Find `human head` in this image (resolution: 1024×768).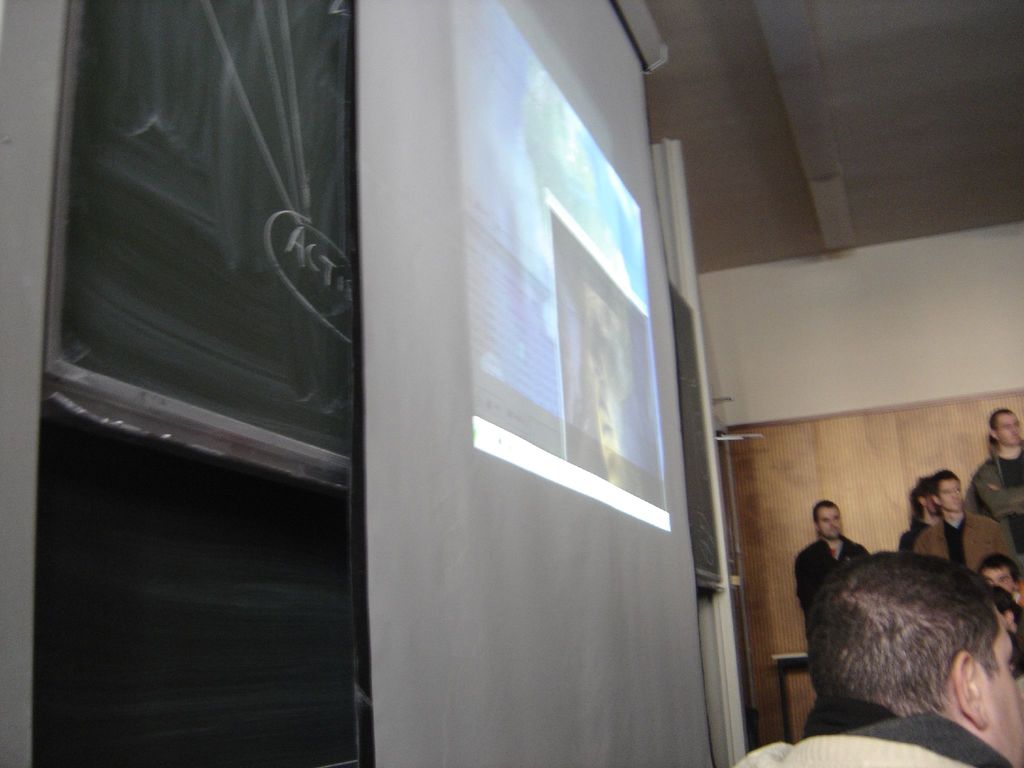
region(807, 554, 1023, 767).
